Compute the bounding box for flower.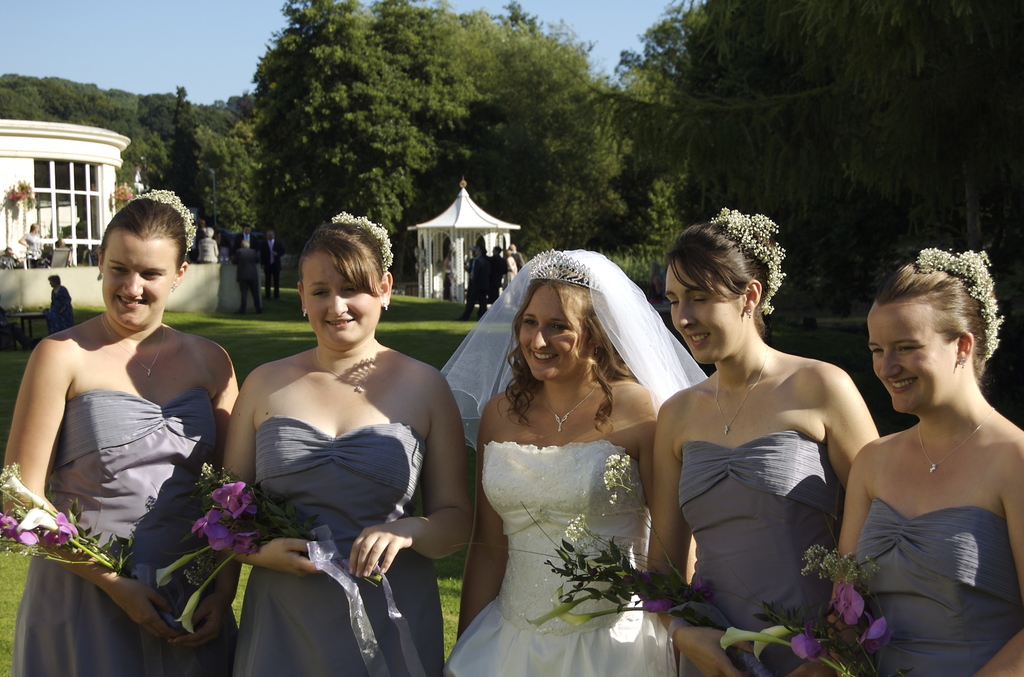
locate(834, 583, 860, 630).
